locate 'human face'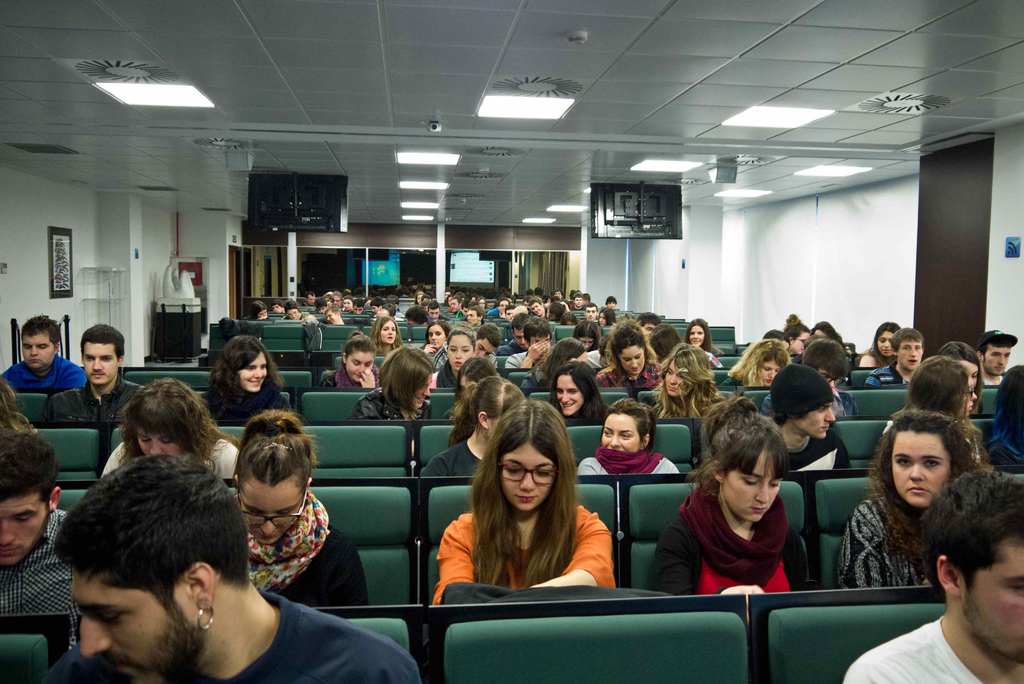
crop(72, 568, 198, 683)
